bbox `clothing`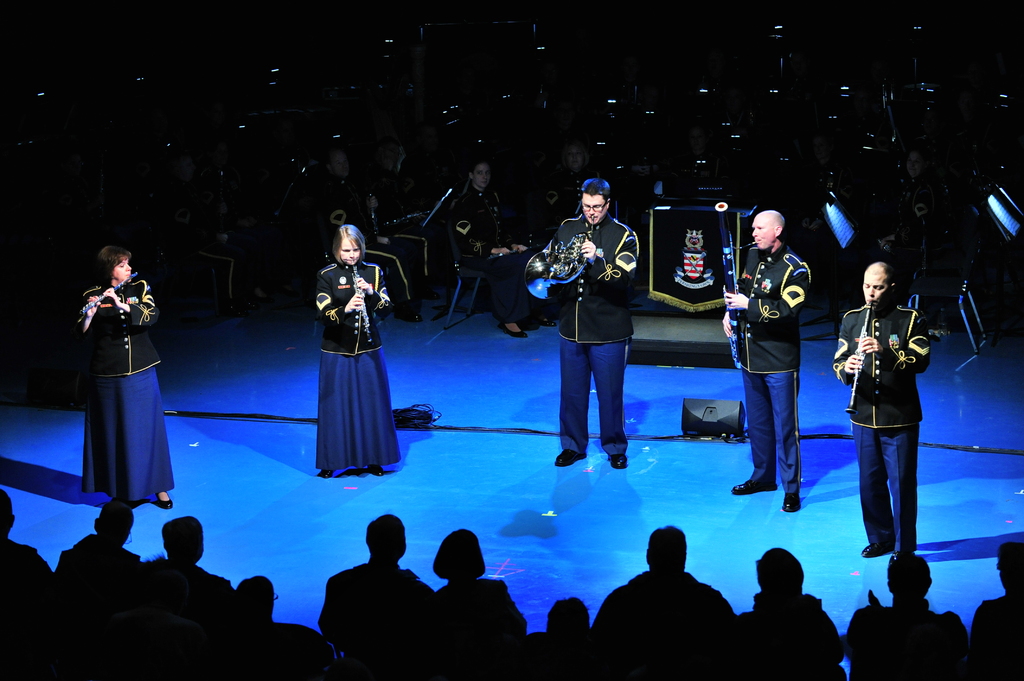
{"left": 68, "top": 267, "right": 181, "bottom": 515}
